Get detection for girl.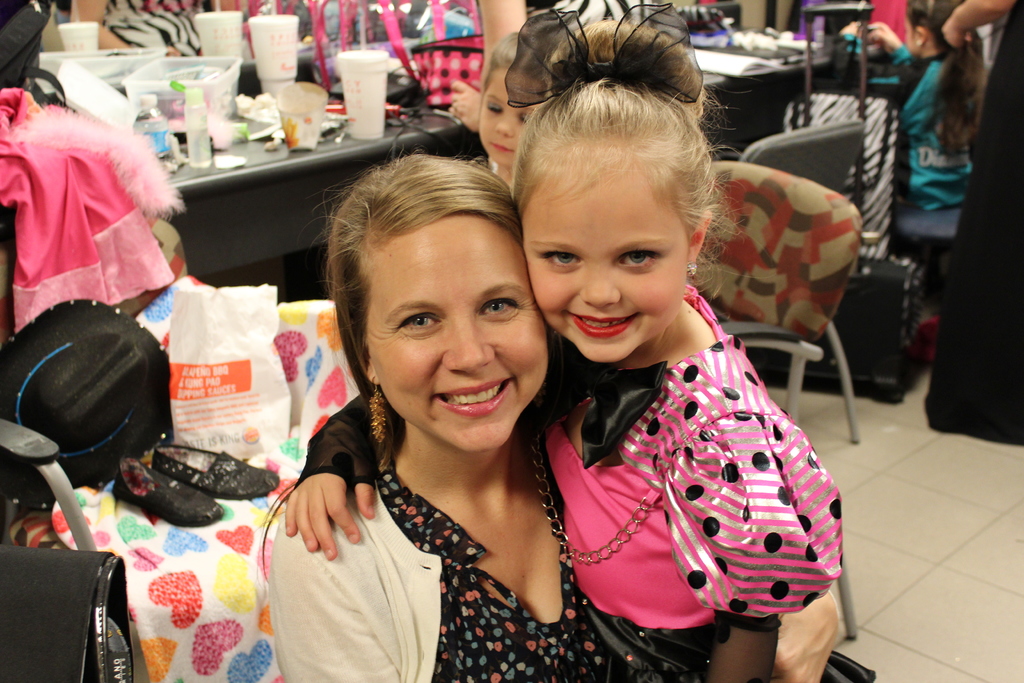
Detection: detection(286, 0, 876, 682).
